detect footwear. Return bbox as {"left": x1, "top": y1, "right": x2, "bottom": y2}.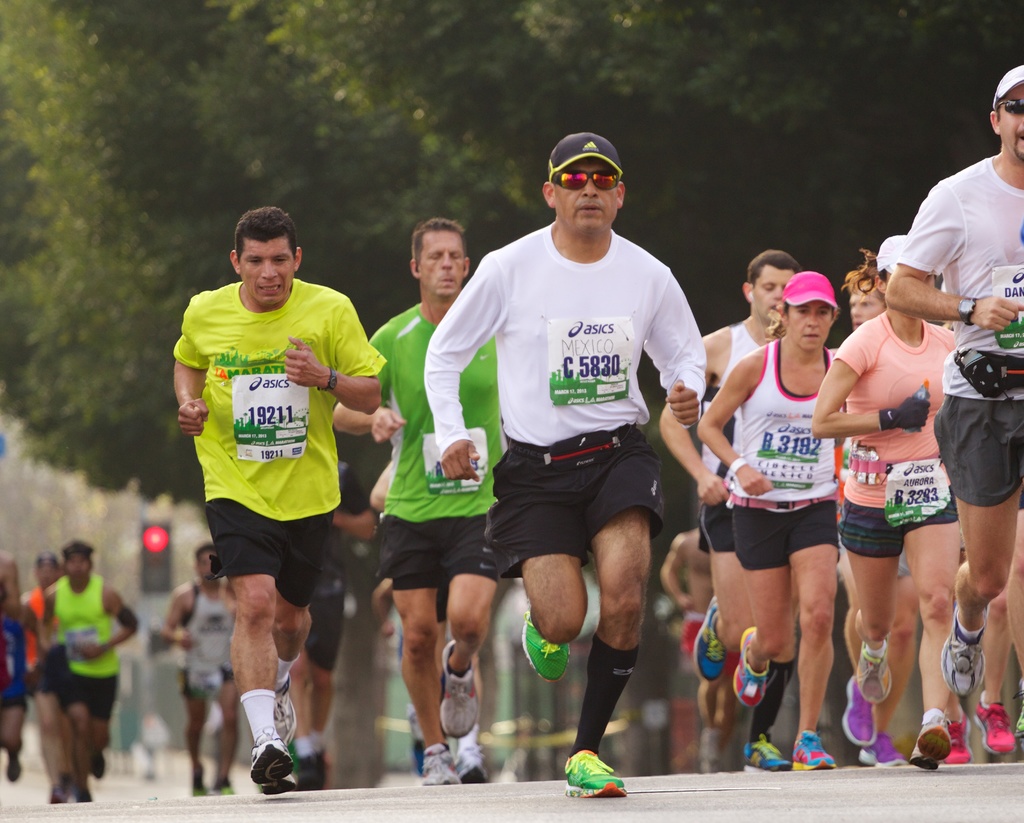
{"left": 1012, "top": 685, "right": 1023, "bottom": 737}.
